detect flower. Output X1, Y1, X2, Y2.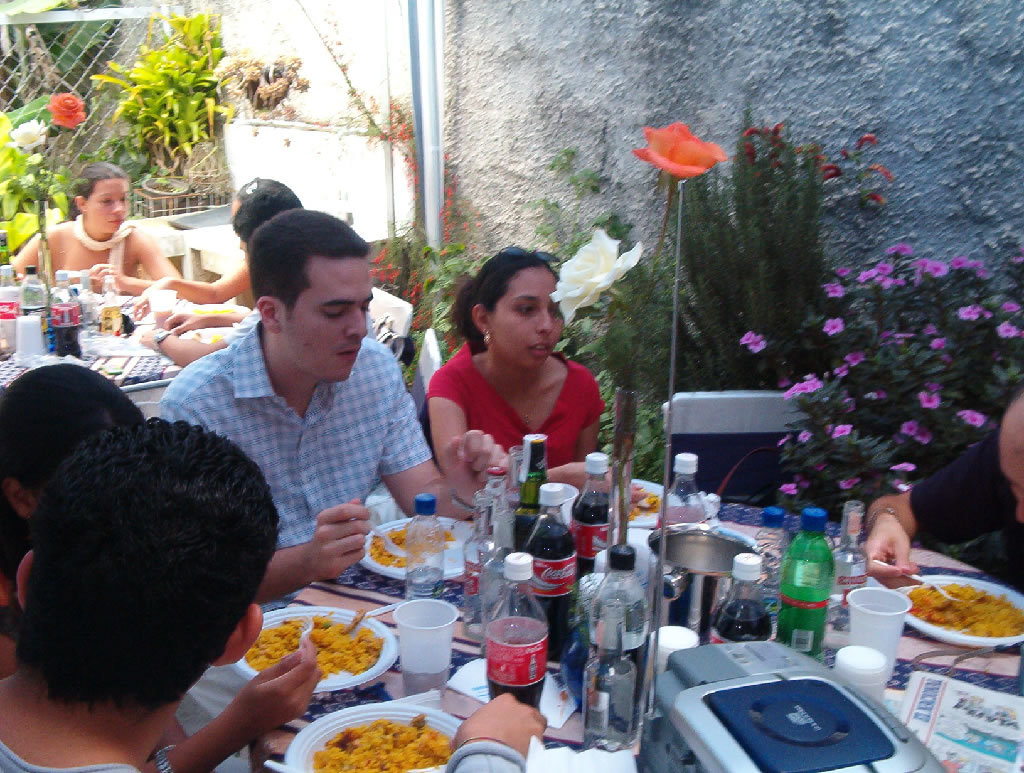
821, 316, 845, 338.
